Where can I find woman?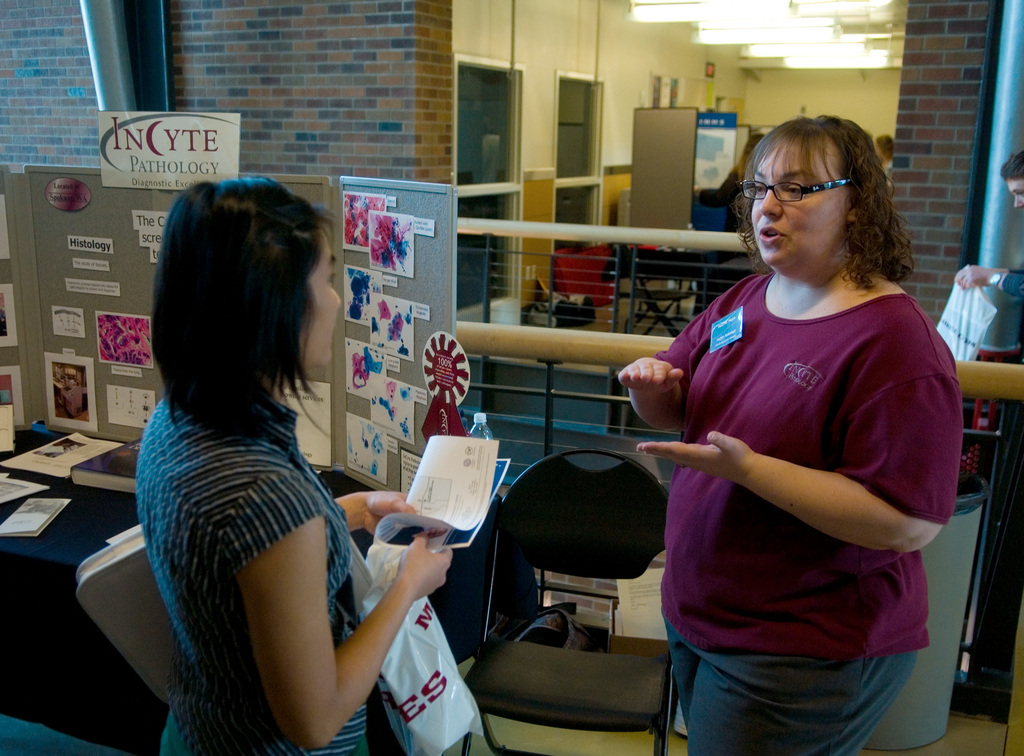
You can find it at [left=614, top=105, right=970, bottom=755].
